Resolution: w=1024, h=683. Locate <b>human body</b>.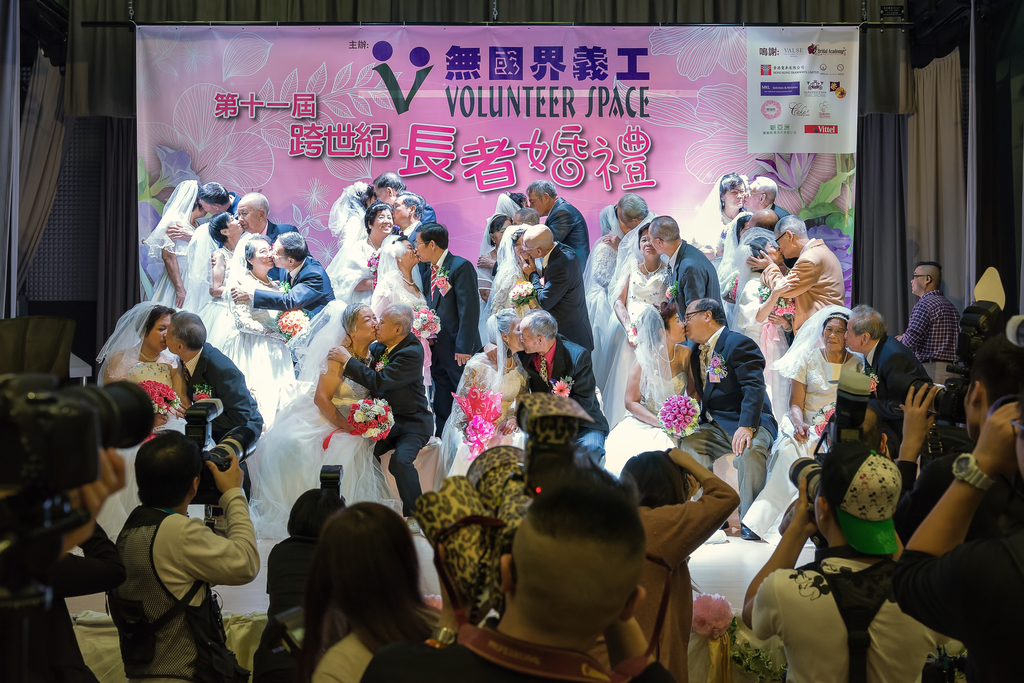
<bbox>163, 308, 259, 502</bbox>.
